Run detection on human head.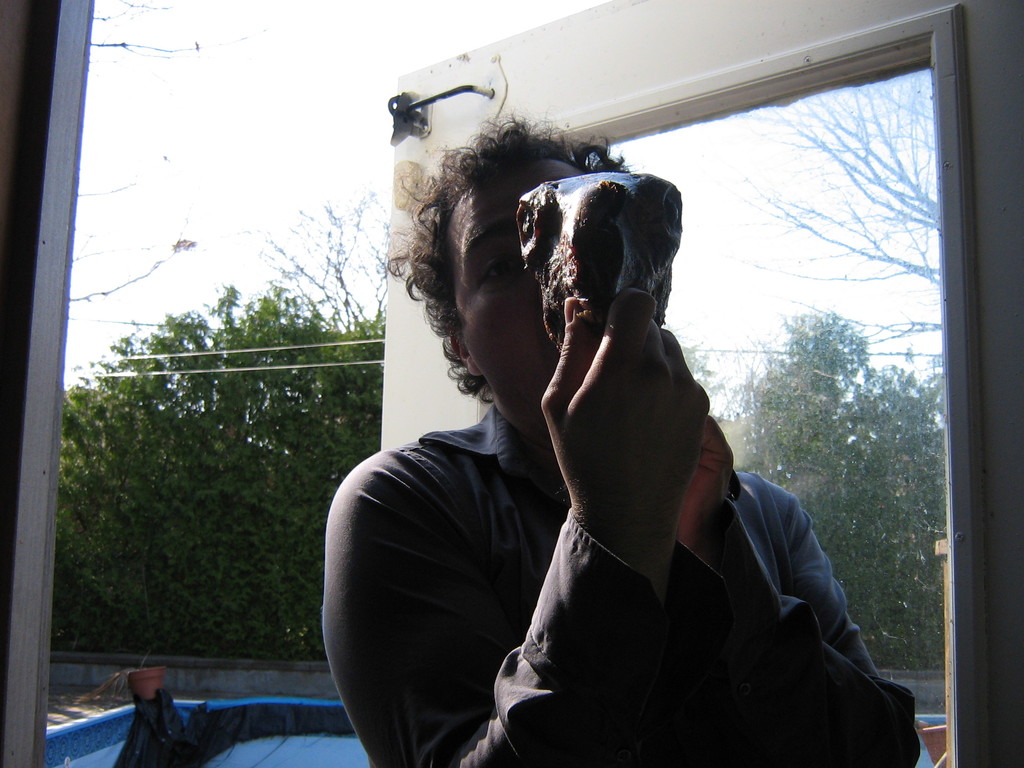
Result: [left=444, top=122, right=701, bottom=441].
